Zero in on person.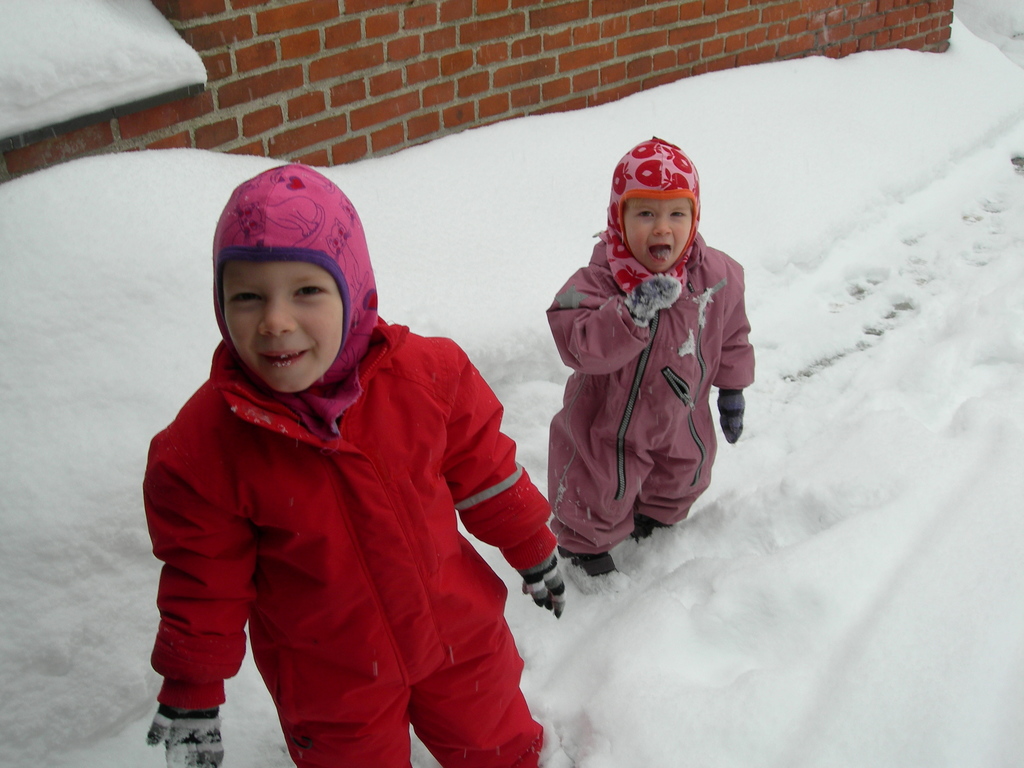
Zeroed in: region(148, 166, 573, 765).
